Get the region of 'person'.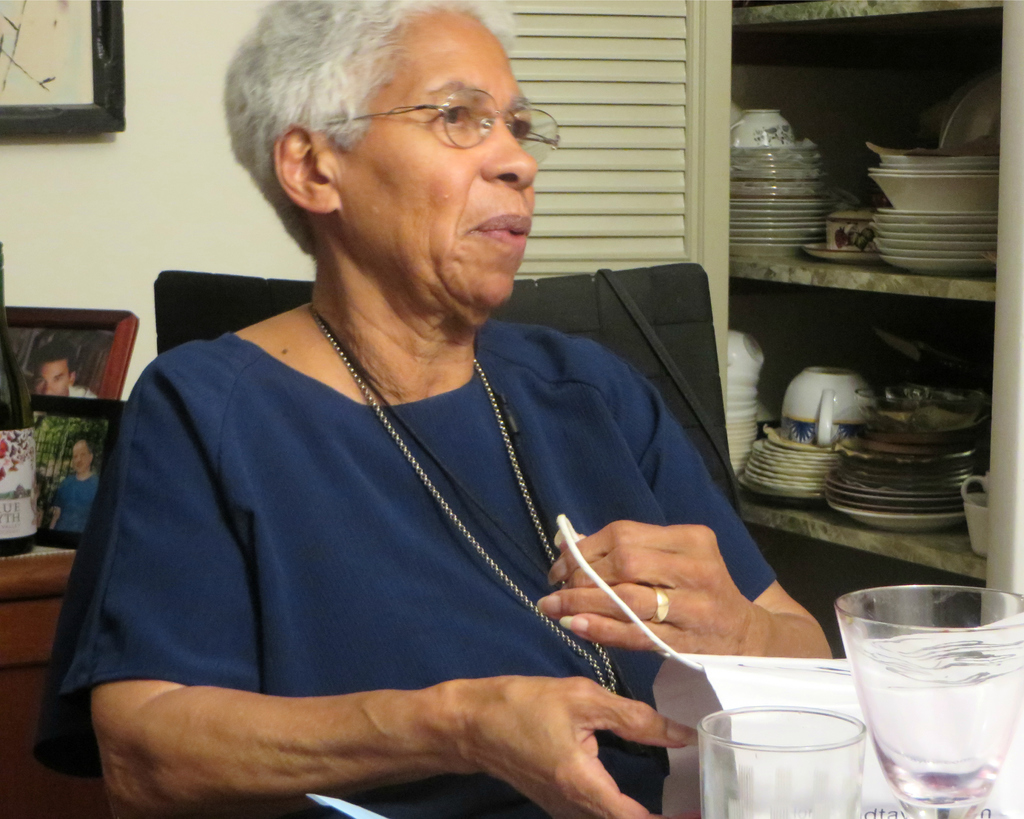
l=38, t=435, r=104, b=536.
